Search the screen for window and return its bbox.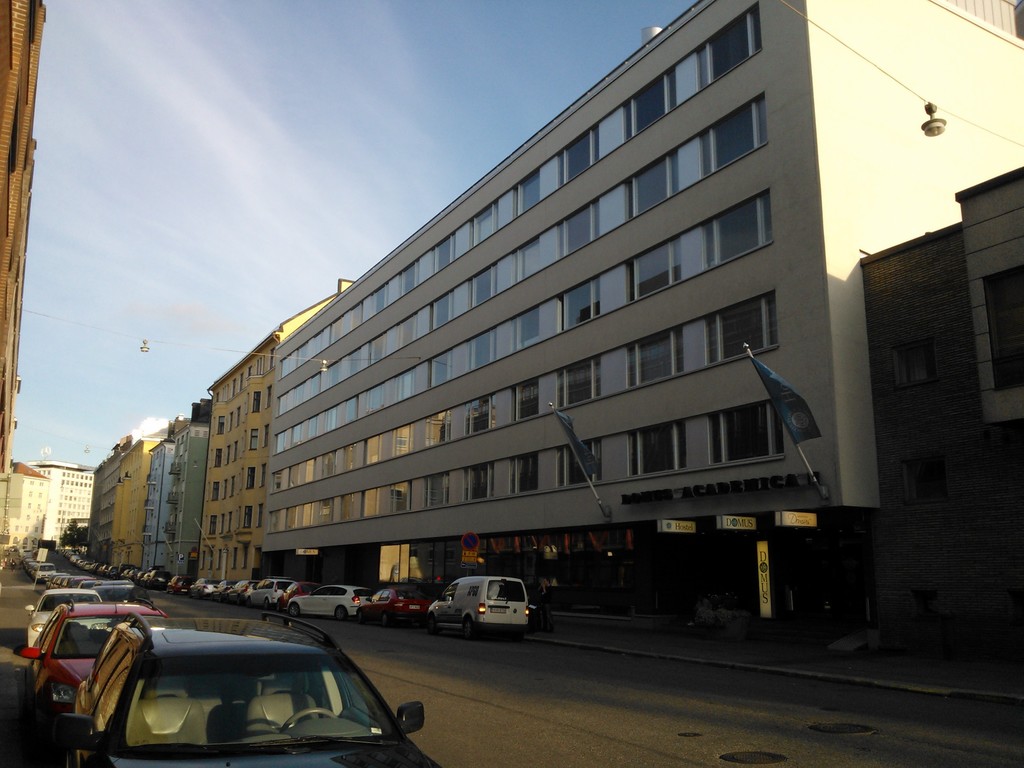
Found: [x1=700, y1=183, x2=781, y2=269].
